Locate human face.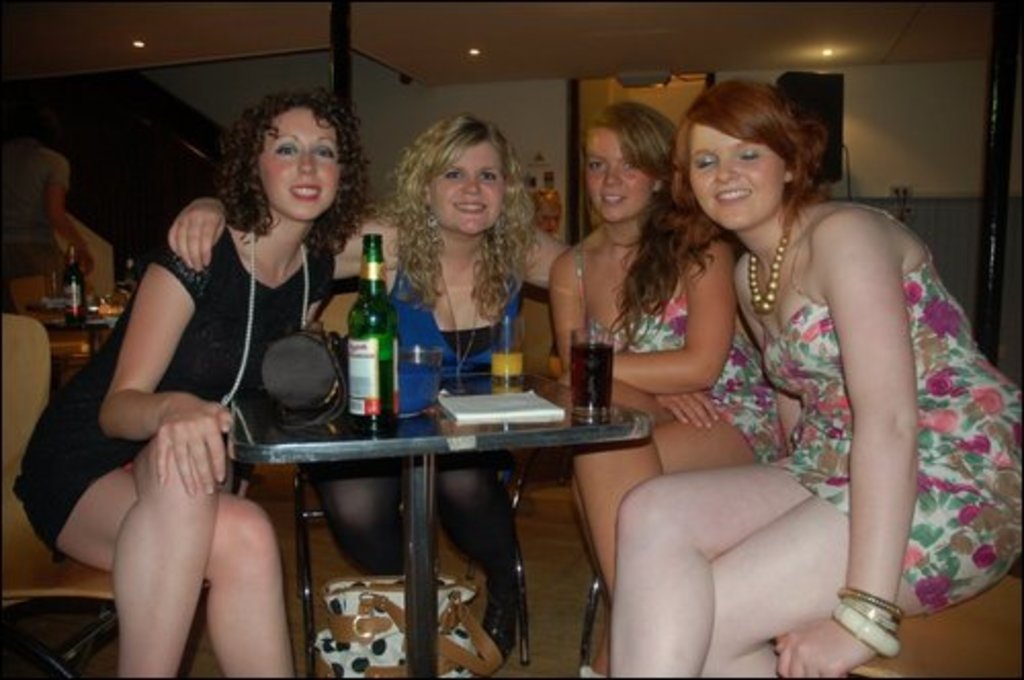
Bounding box: [428, 141, 500, 233].
